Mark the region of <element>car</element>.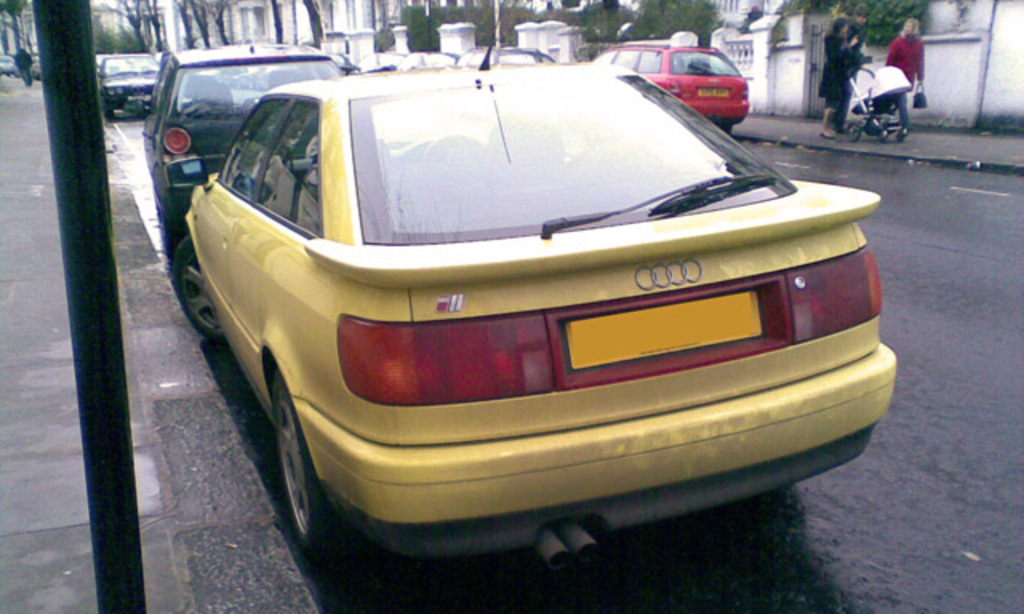
Region: <region>94, 54, 165, 118</region>.
